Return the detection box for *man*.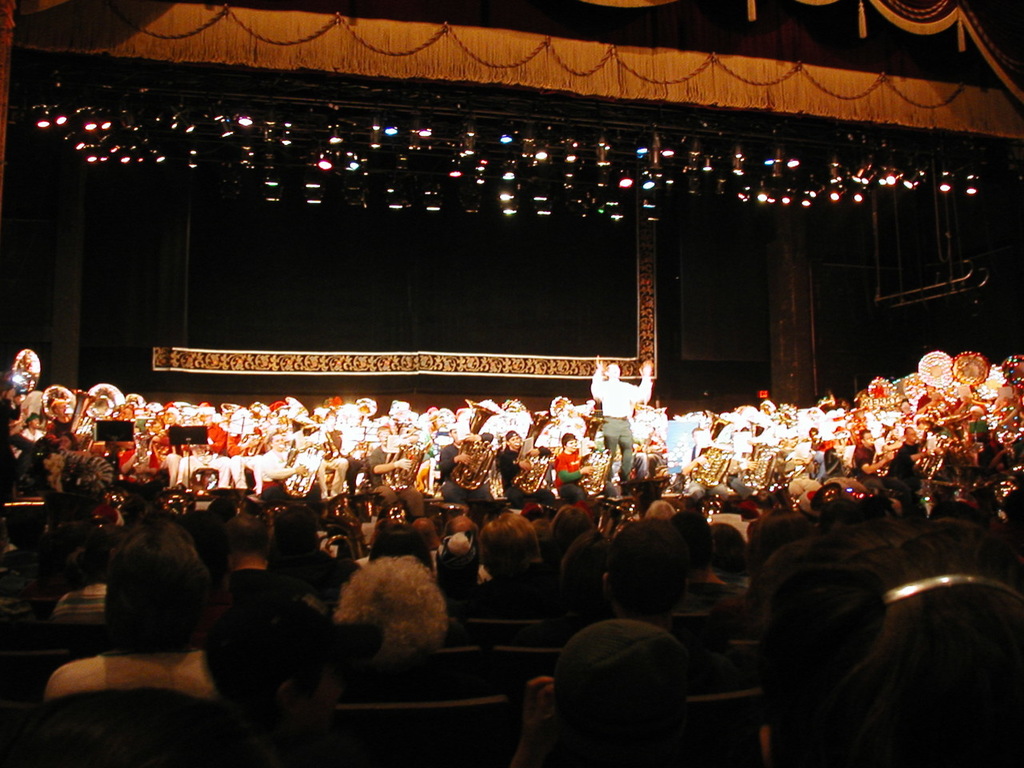
{"left": 762, "top": 528, "right": 887, "bottom": 689}.
